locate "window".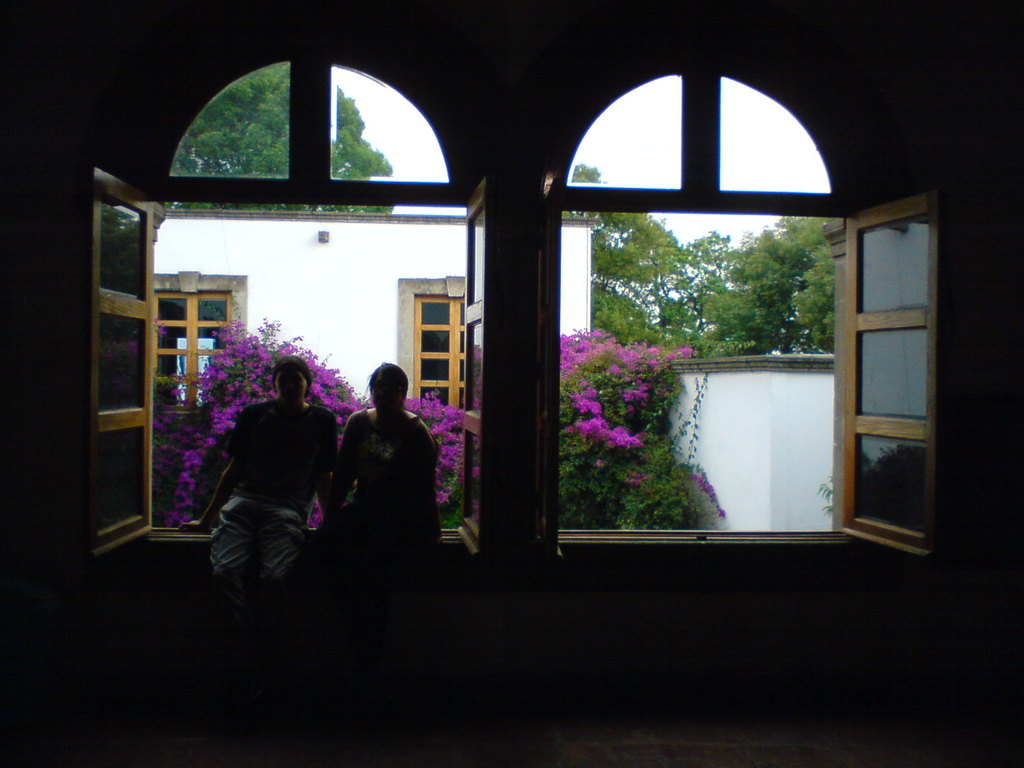
Bounding box: BBox(156, 290, 239, 452).
